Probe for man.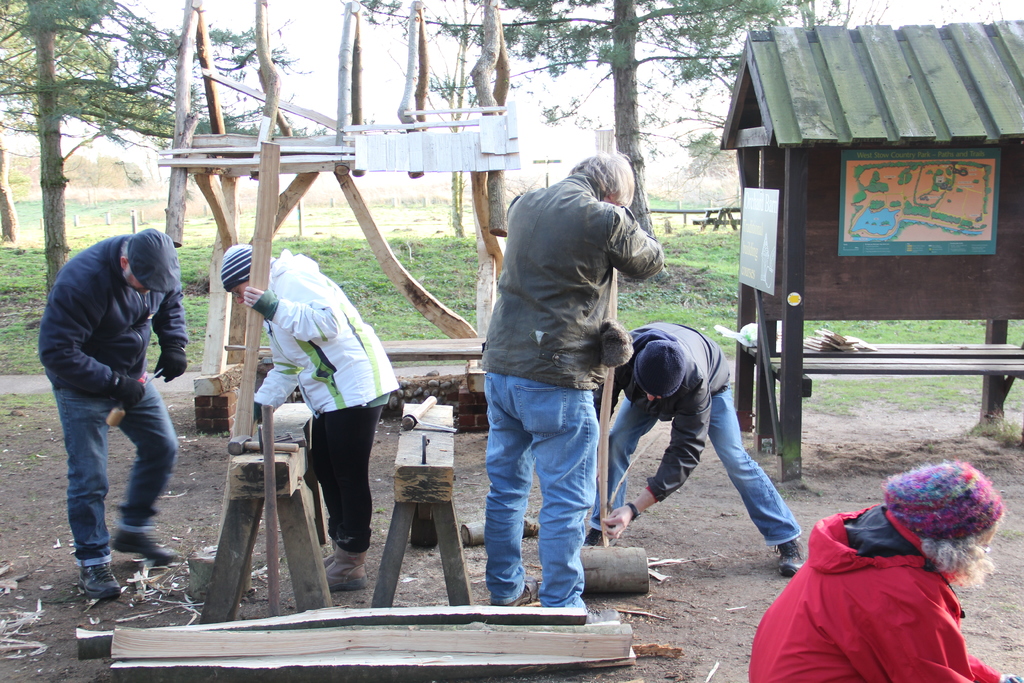
Probe result: [479,148,677,613].
